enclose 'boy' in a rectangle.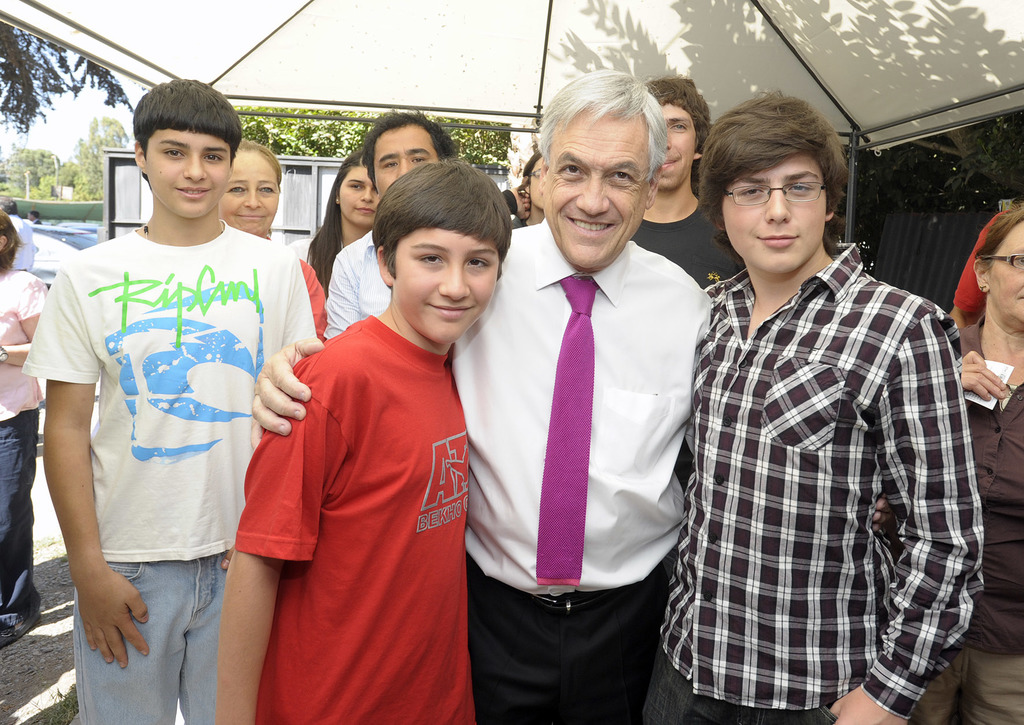
[225, 158, 487, 724].
